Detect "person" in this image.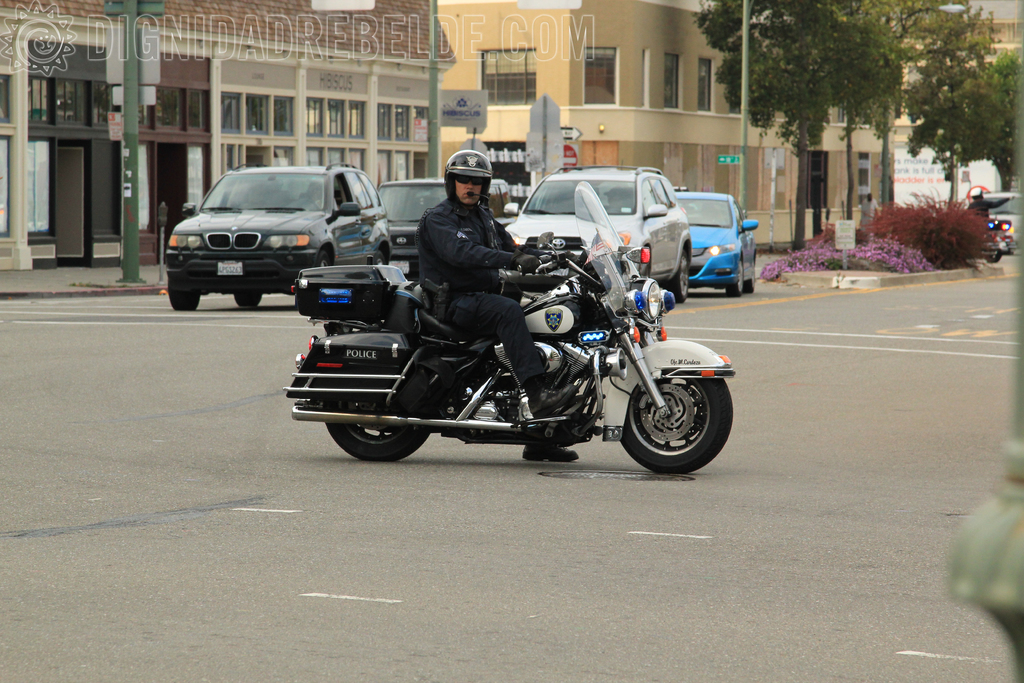
Detection: <box>419,150,581,461</box>.
